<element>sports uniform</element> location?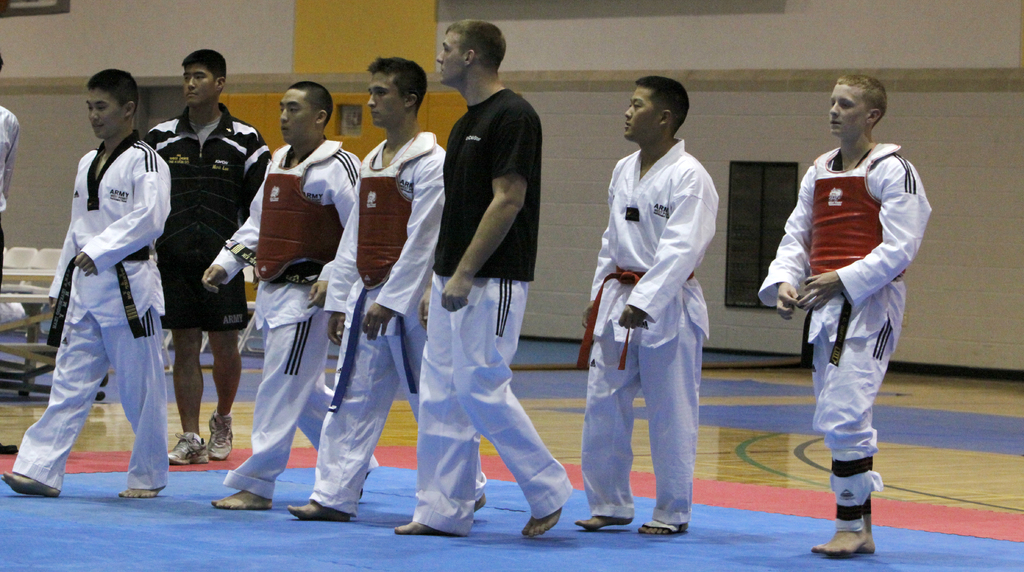
201,136,357,500
